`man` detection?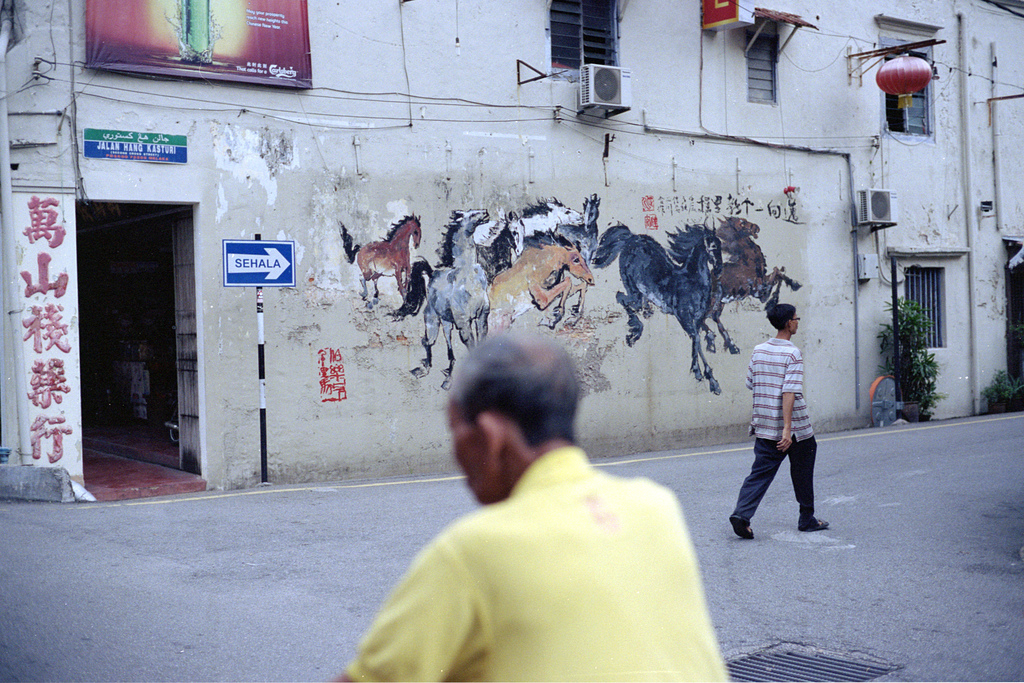
(x1=728, y1=304, x2=829, y2=543)
